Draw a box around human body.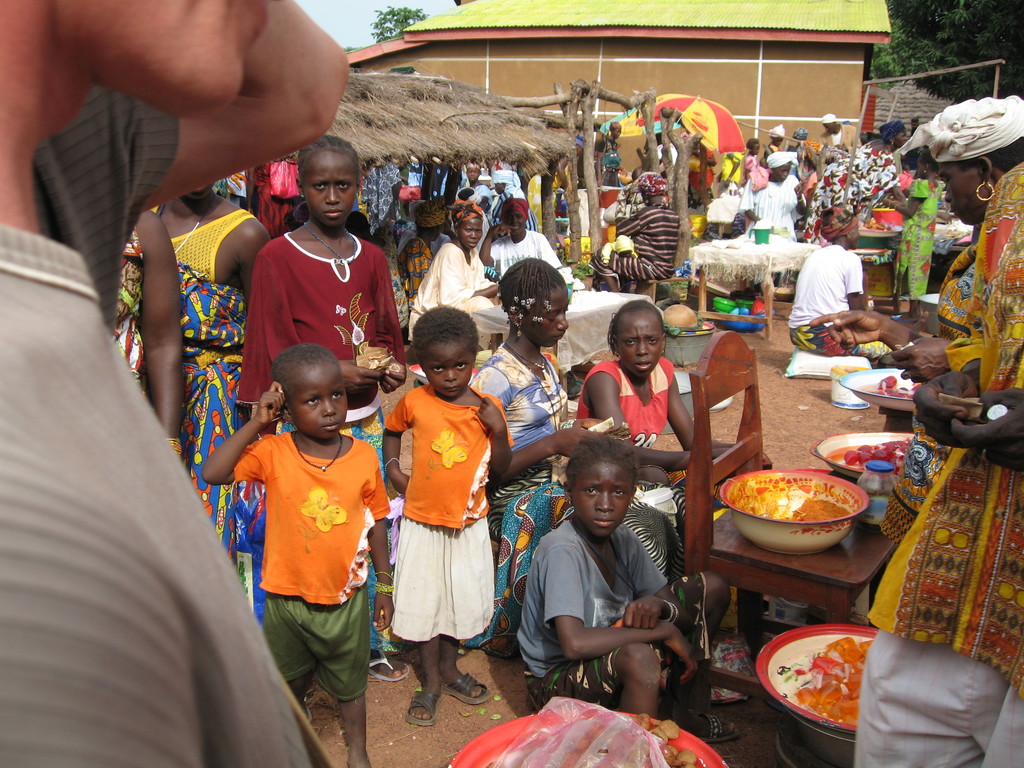
crop(854, 159, 1023, 767).
